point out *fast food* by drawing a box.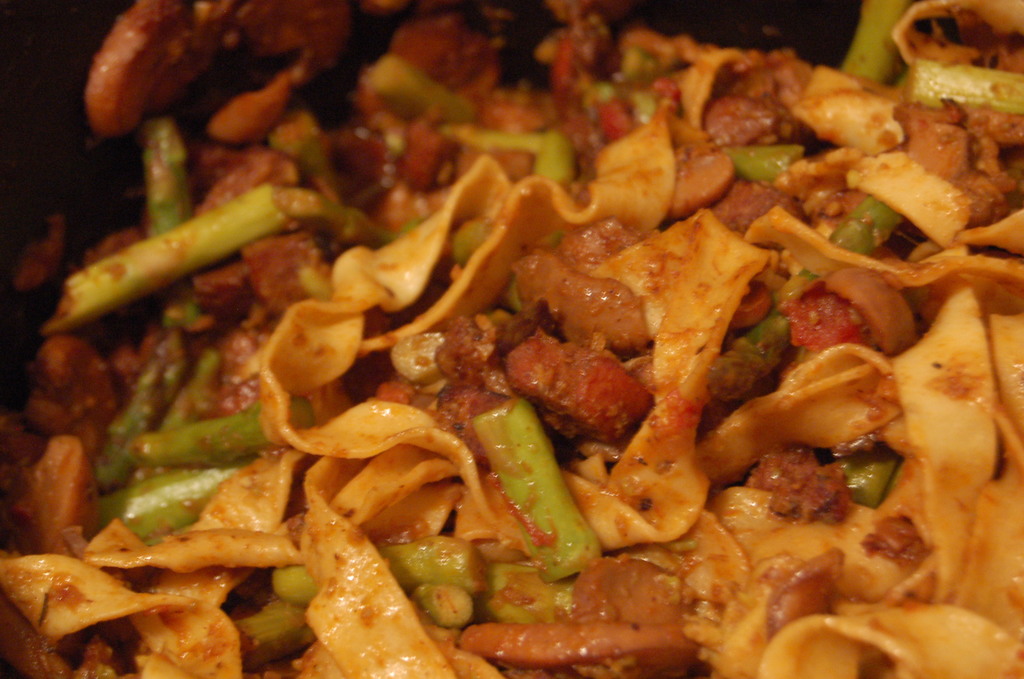
x1=17, y1=0, x2=1021, y2=675.
